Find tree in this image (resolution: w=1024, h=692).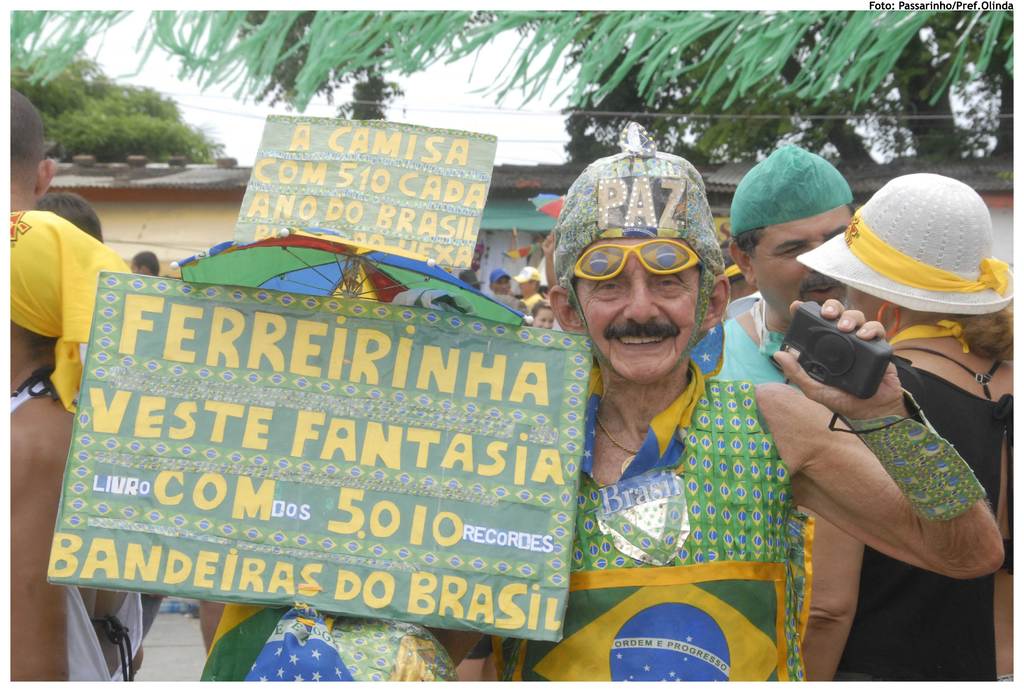
26 64 234 177.
